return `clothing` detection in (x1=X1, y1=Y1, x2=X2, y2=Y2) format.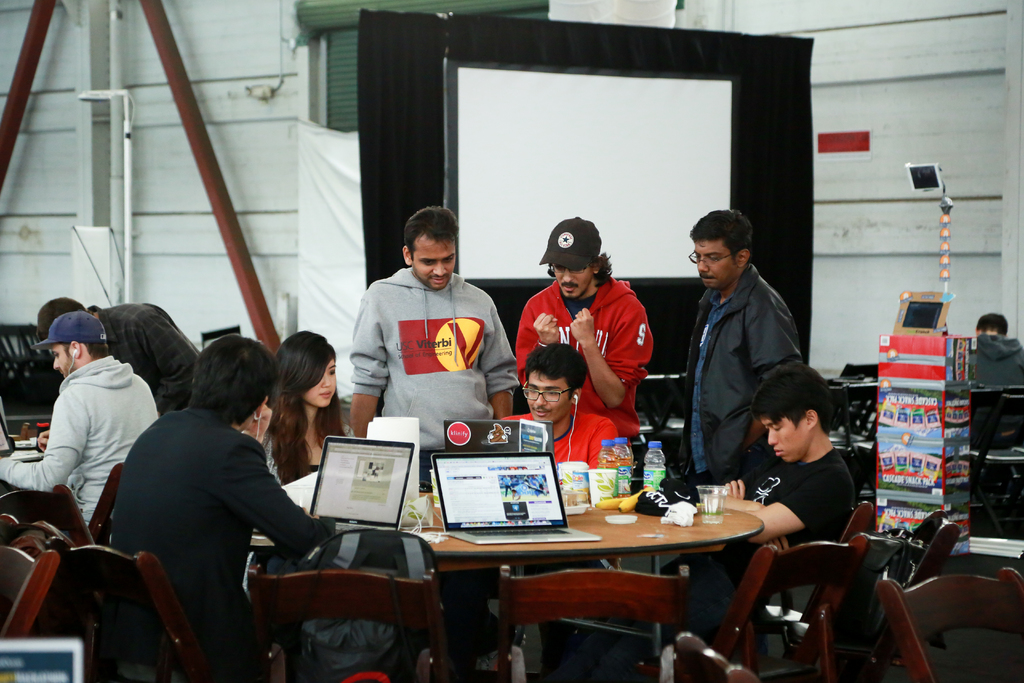
(x1=89, y1=303, x2=202, y2=409).
